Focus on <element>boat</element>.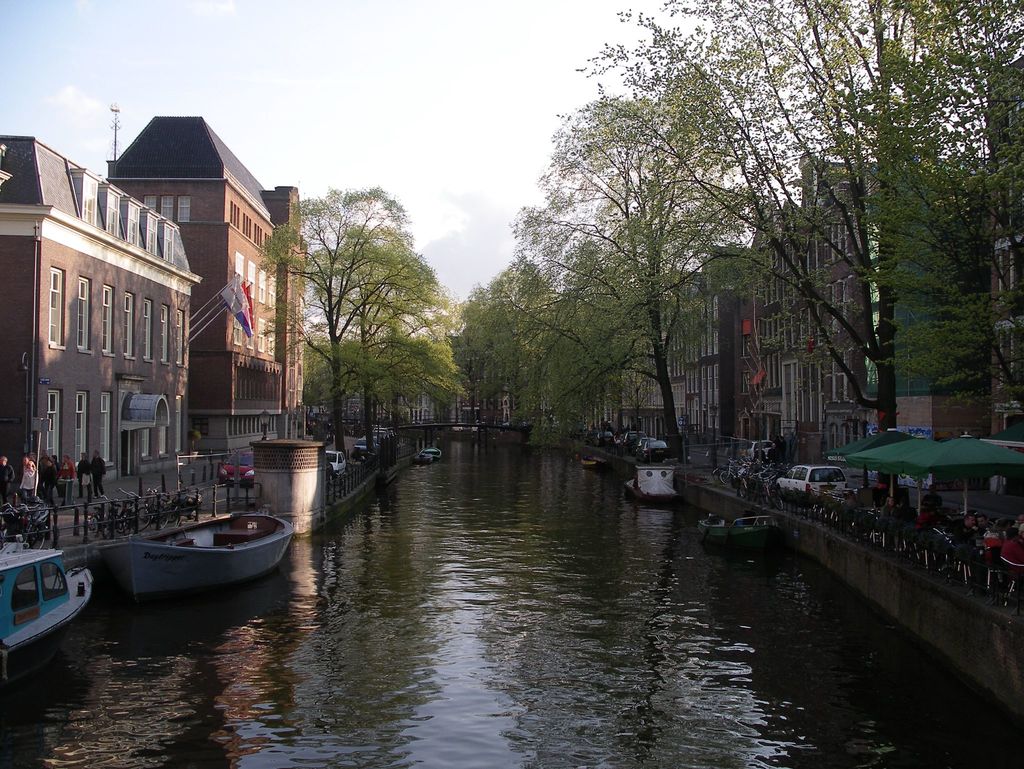
Focused at {"x1": 125, "y1": 506, "x2": 297, "y2": 596}.
